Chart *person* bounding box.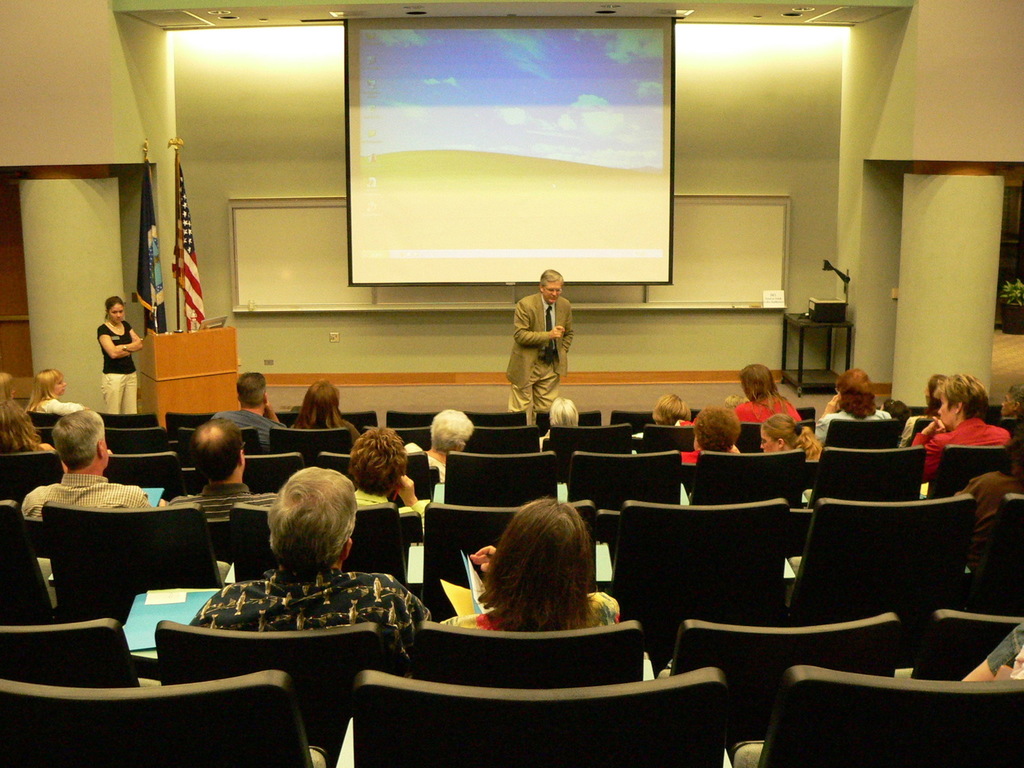
Charted: left=213, top=373, right=287, bottom=451.
